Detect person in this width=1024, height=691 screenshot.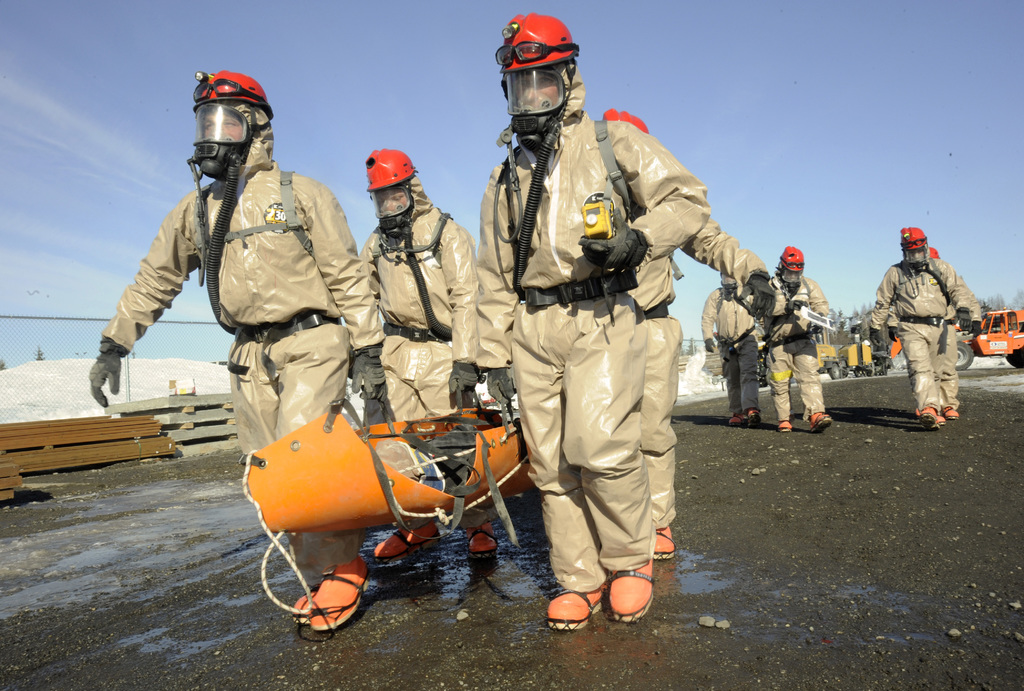
Detection: l=473, t=44, r=740, b=646.
